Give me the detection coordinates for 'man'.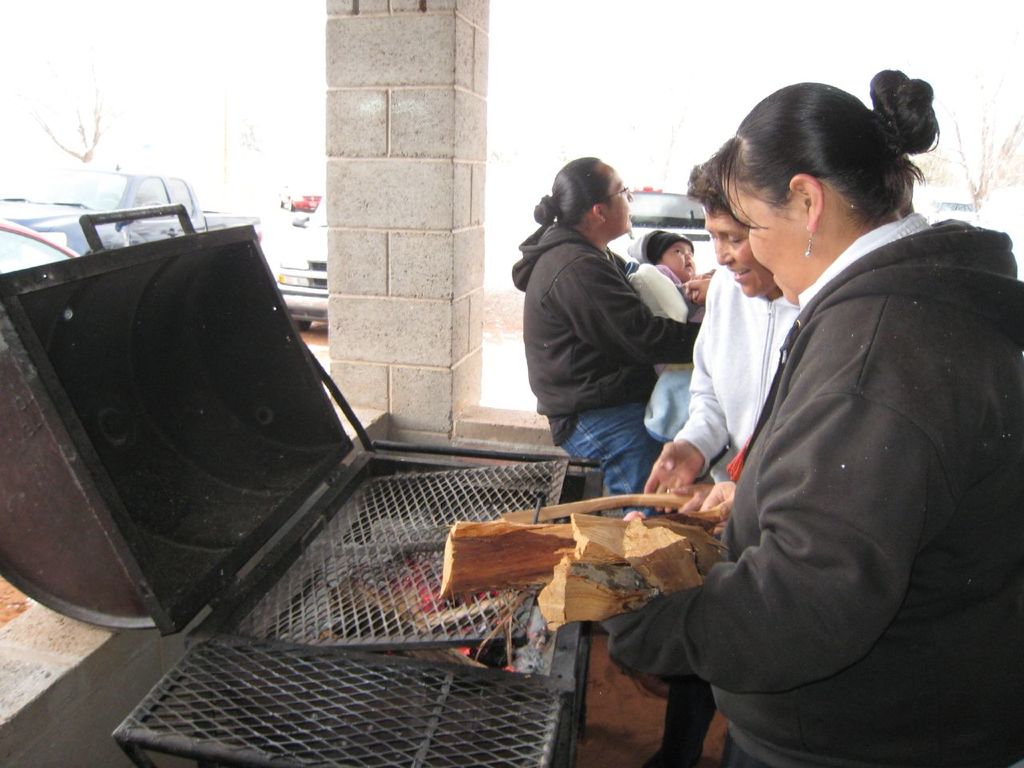
<bbox>638, 150, 865, 764</bbox>.
